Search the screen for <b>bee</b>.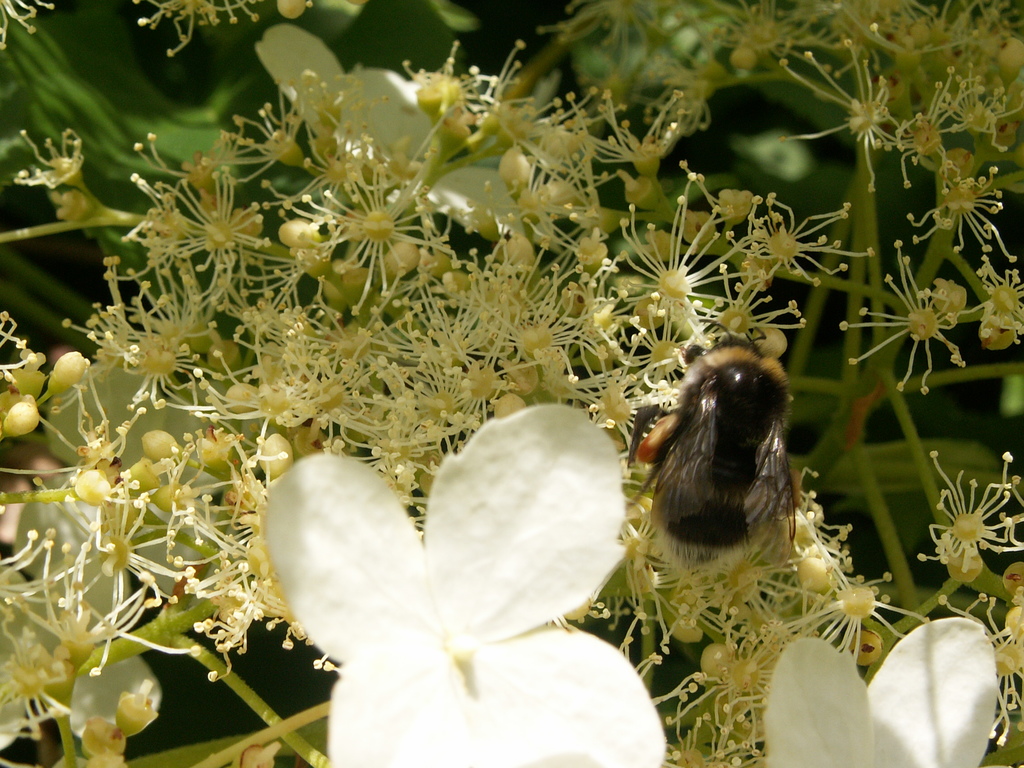
Found at [left=632, top=324, right=808, bottom=593].
